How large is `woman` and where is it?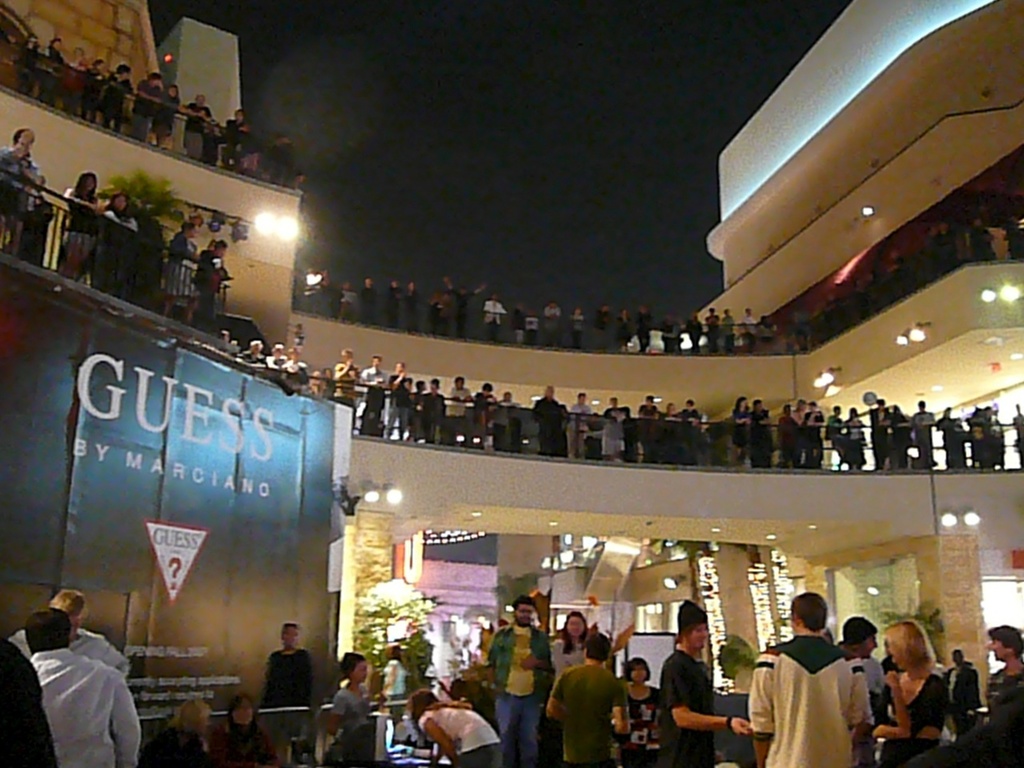
Bounding box: (x1=622, y1=662, x2=670, y2=767).
